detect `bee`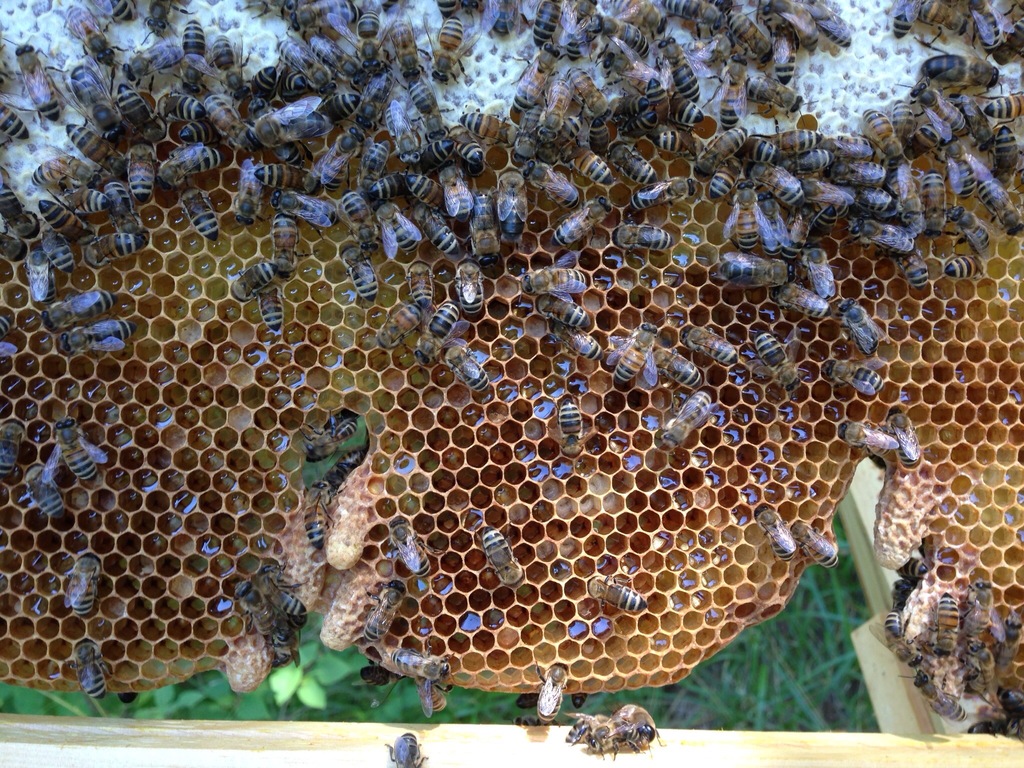
<region>65, 314, 129, 365</region>
